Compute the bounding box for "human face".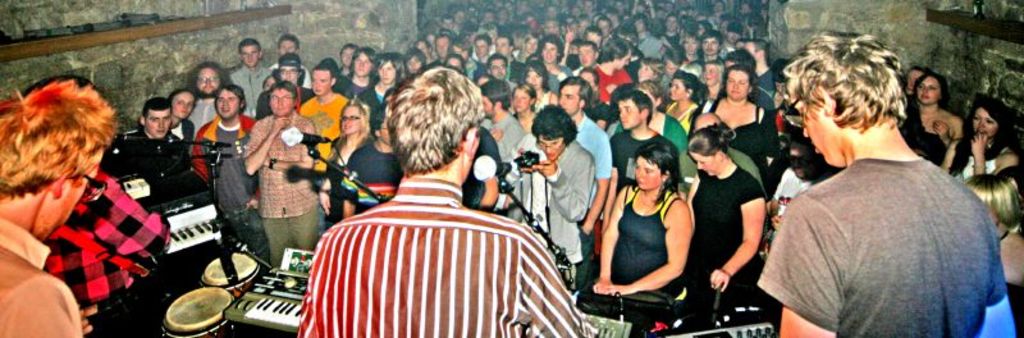
{"left": 442, "top": 14, "right": 451, "bottom": 29}.
